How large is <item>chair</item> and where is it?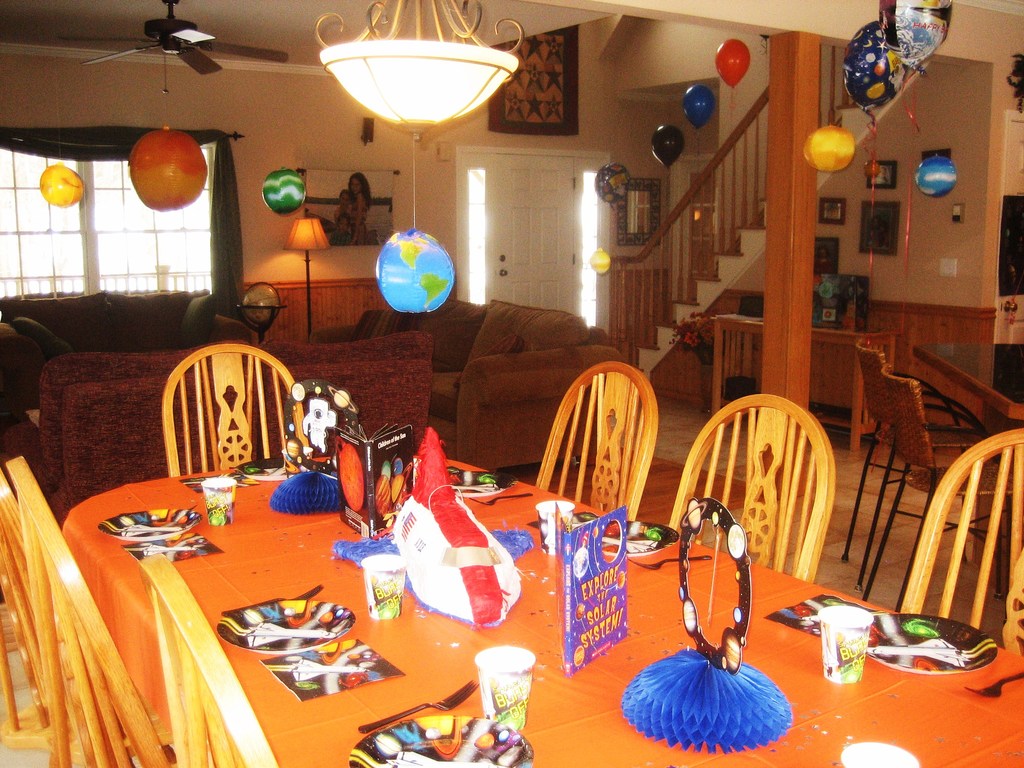
Bounding box: [left=860, top=369, right=1023, bottom=614].
